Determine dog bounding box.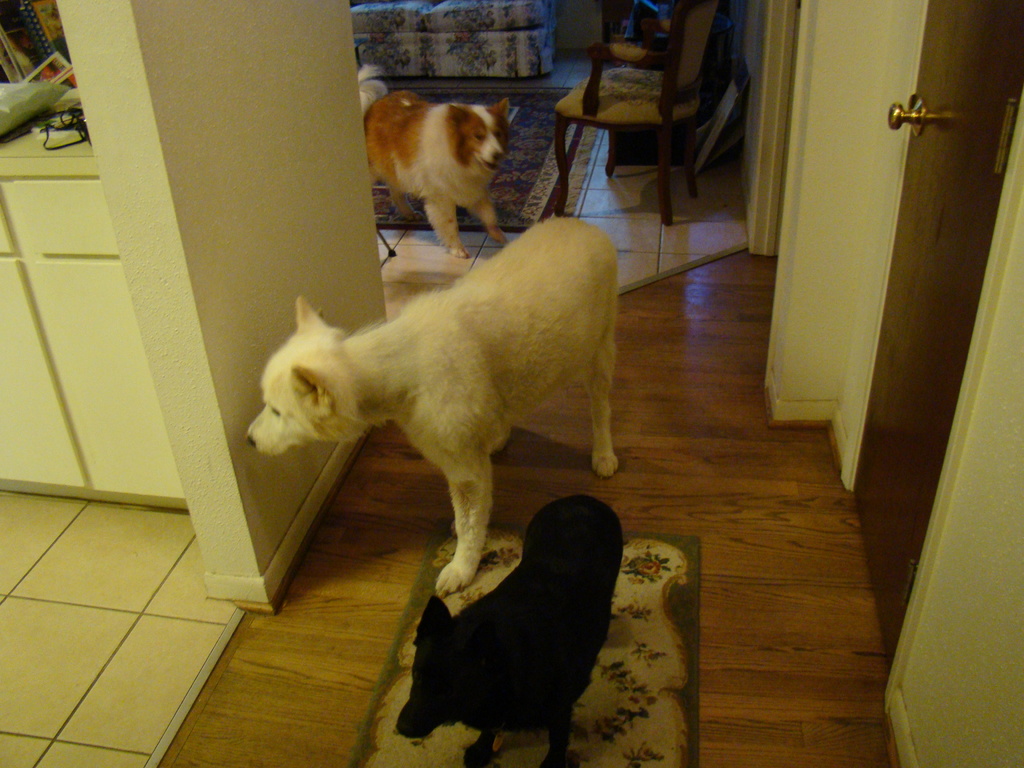
Determined: pyautogui.locateOnScreen(243, 214, 619, 601).
